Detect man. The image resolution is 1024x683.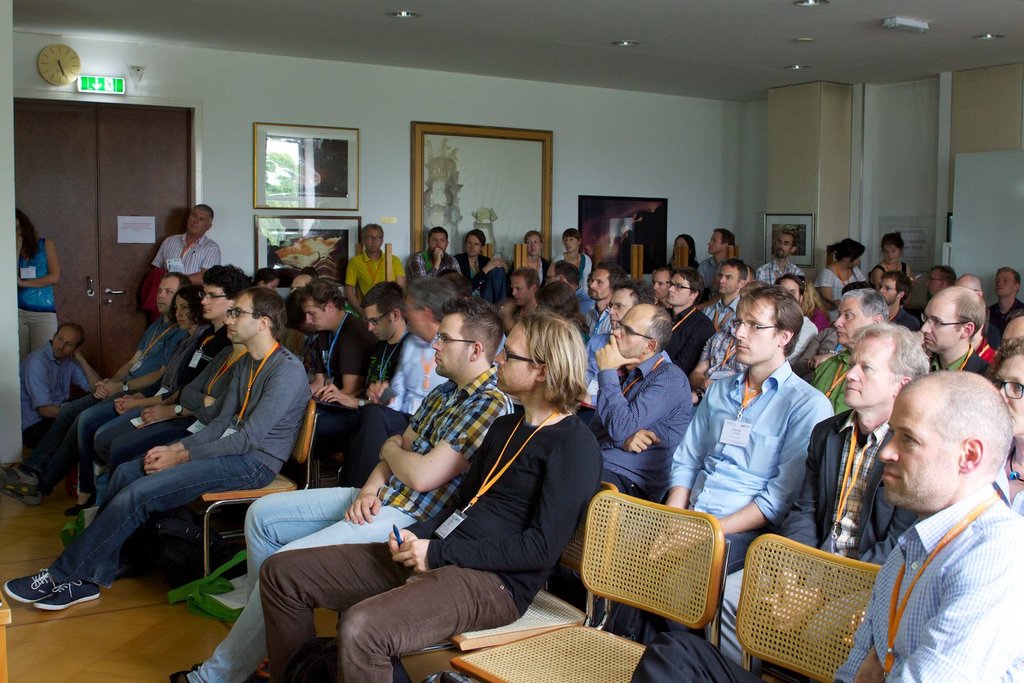
{"left": 0, "top": 270, "right": 194, "bottom": 507}.
